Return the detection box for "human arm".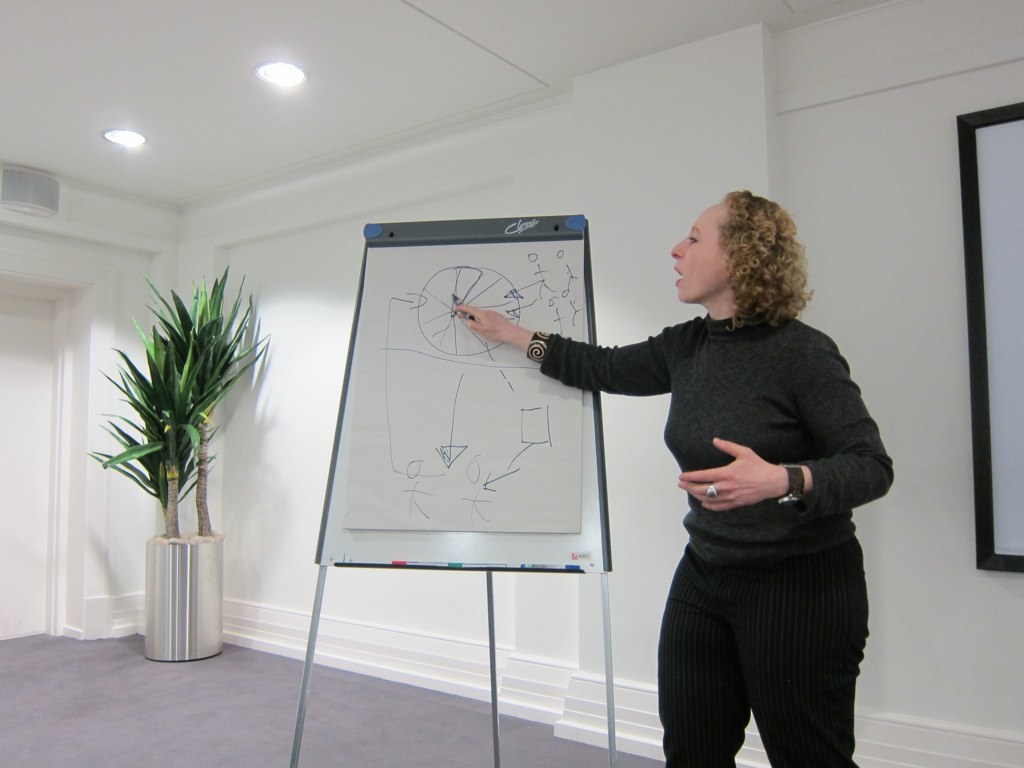
bbox(451, 296, 685, 400).
